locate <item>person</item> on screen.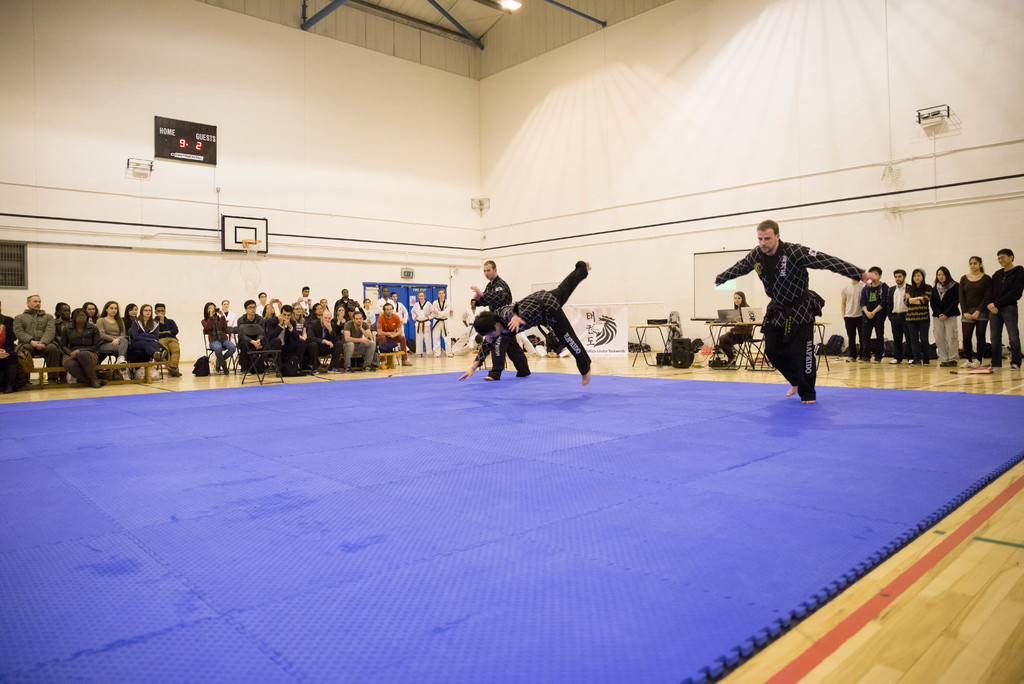
On screen at 53,303,78,389.
